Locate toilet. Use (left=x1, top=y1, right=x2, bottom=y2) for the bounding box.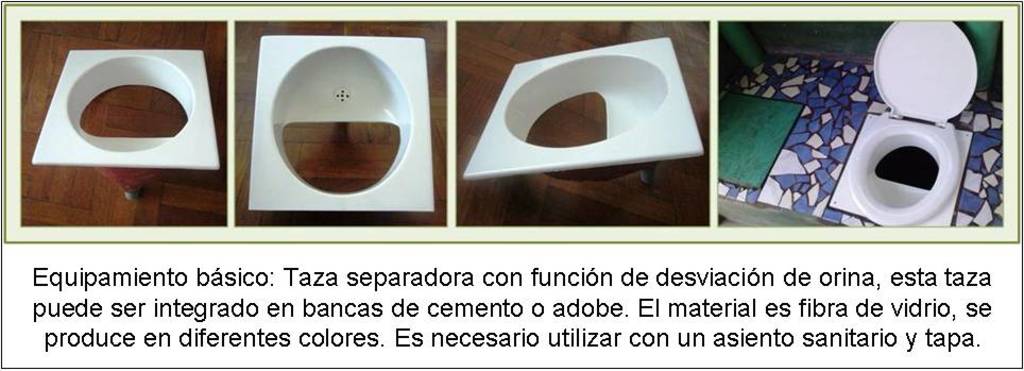
(left=831, top=1, right=995, bottom=223).
